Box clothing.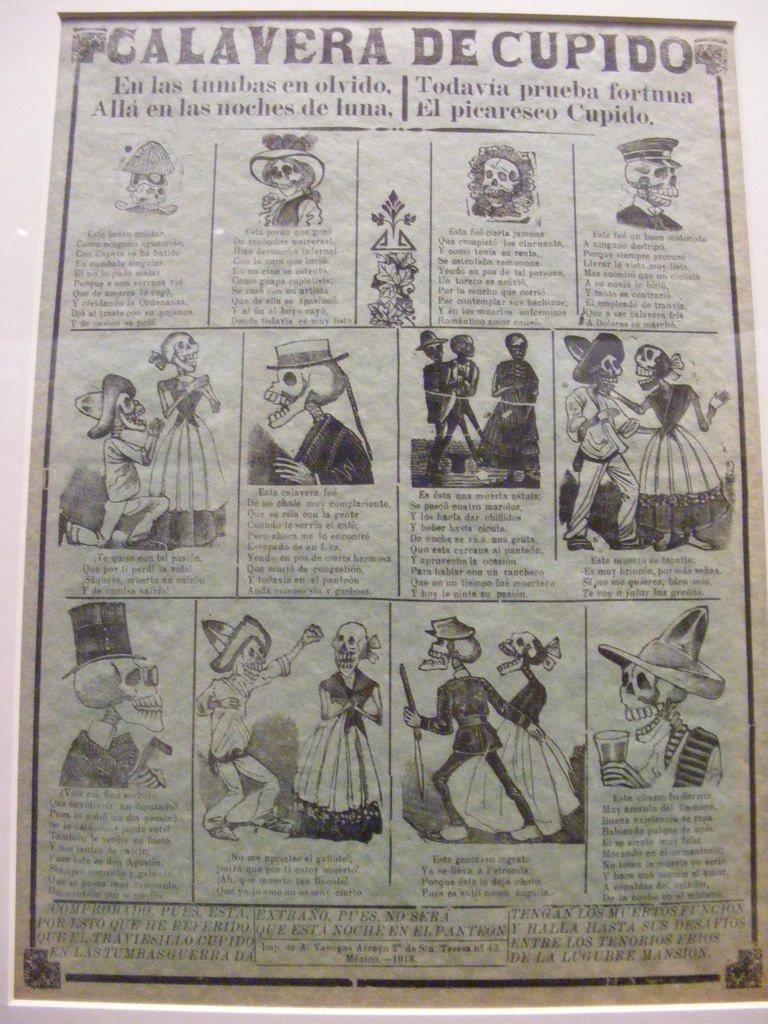
292, 671, 384, 847.
